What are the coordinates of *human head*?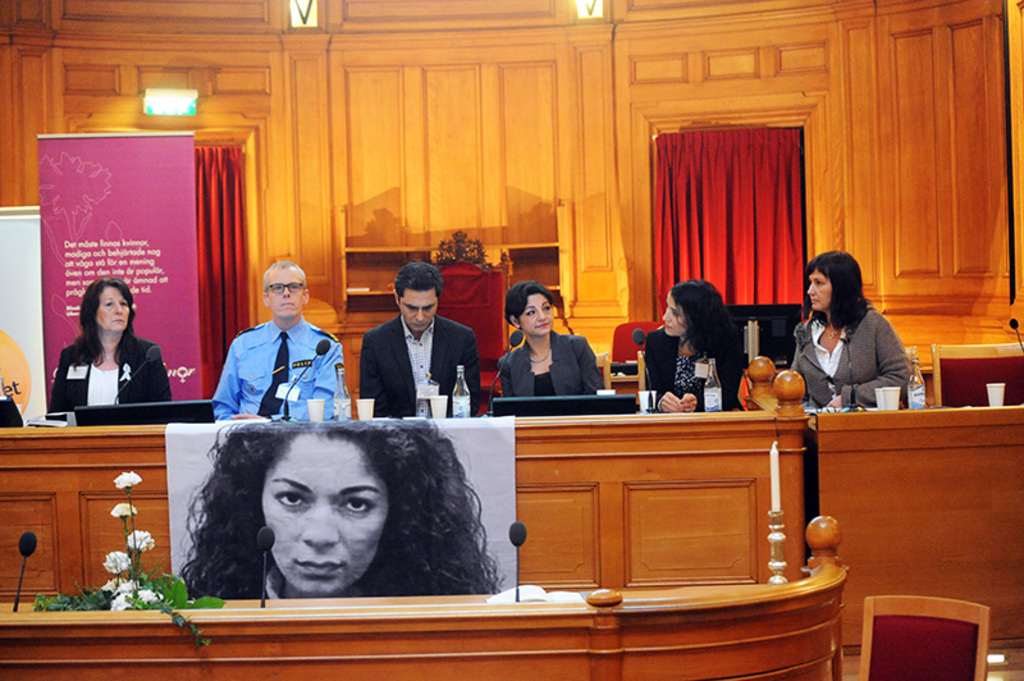
(left=659, top=276, right=723, bottom=334).
